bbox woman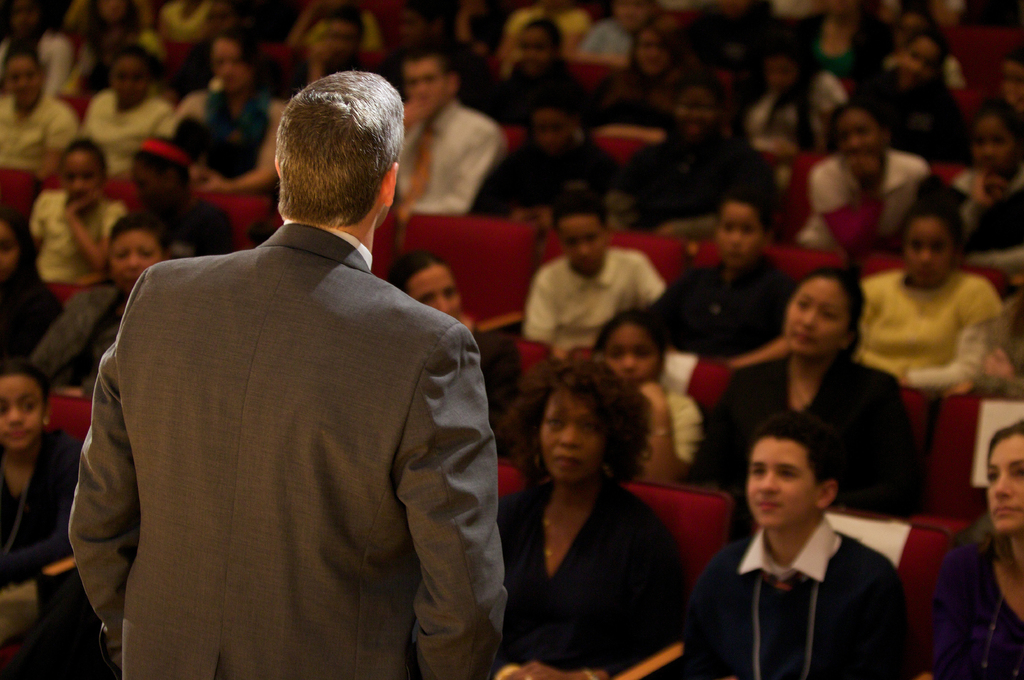
{"left": 0, "top": 215, "right": 76, "bottom": 383}
